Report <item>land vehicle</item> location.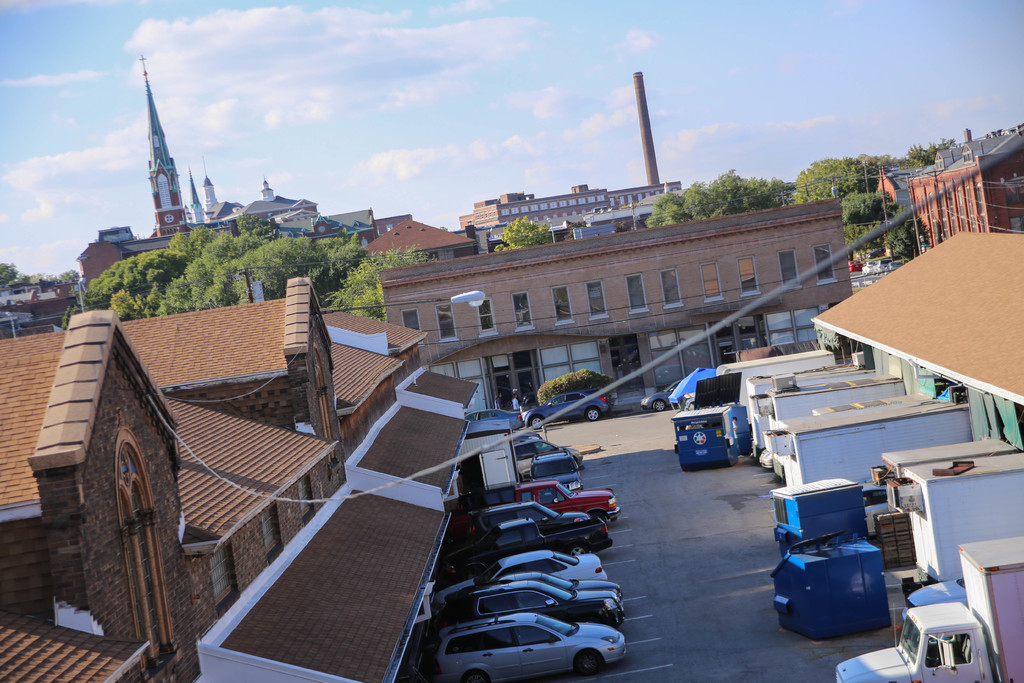
Report: rect(436, 552, 609, 602).
